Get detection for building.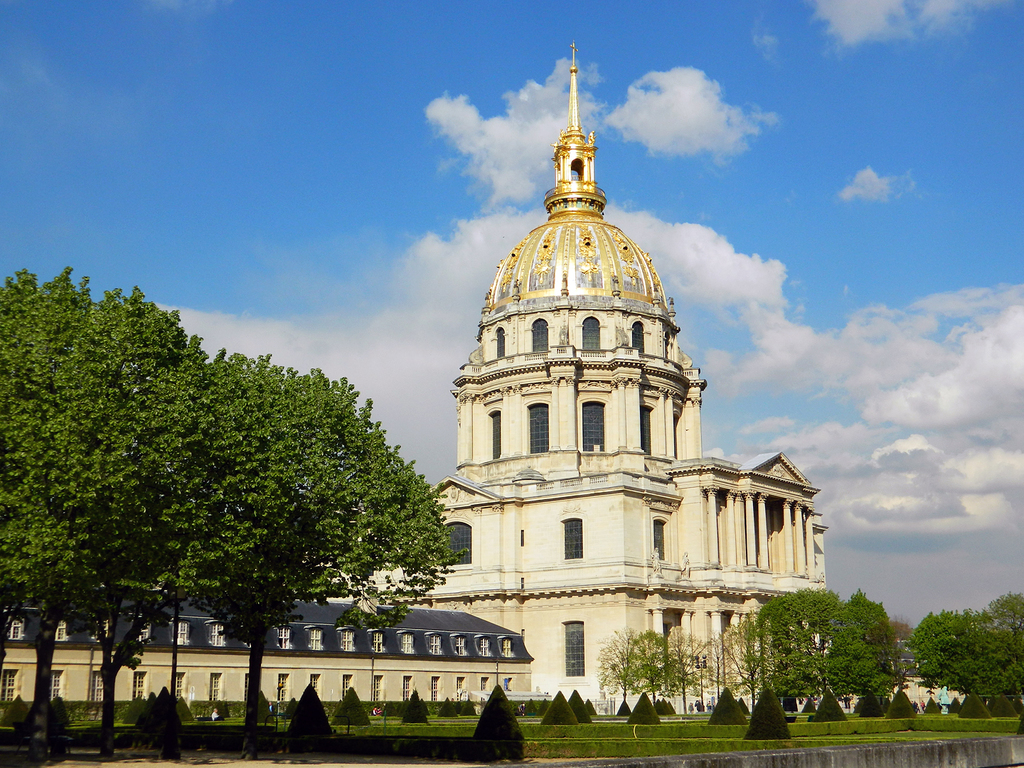
Detection: crop(311, 43, 826, 715).
